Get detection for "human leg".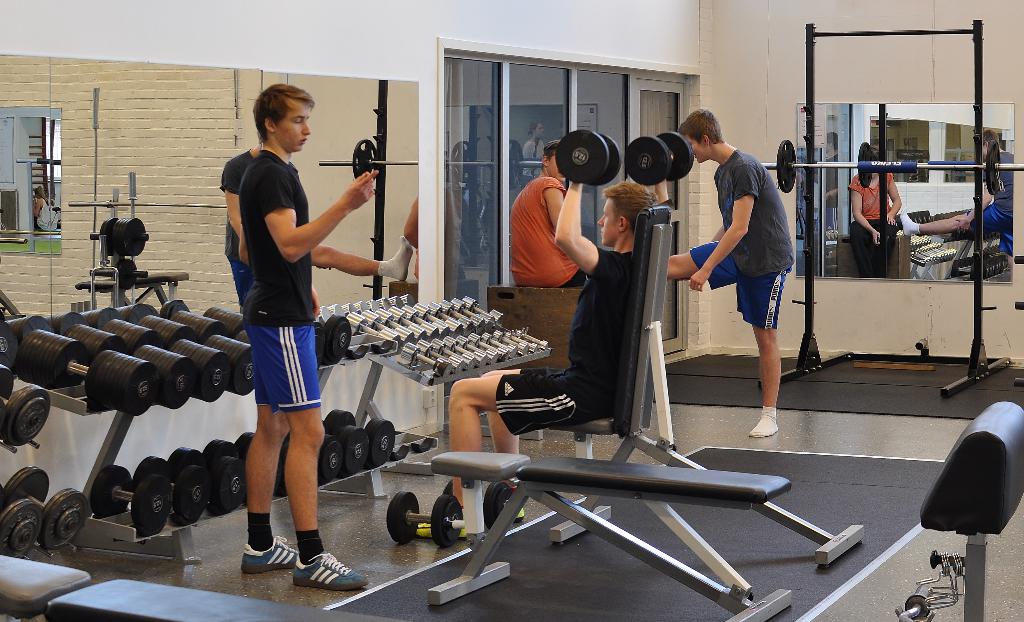
Detection: <box>481,371,520,461</box>.
